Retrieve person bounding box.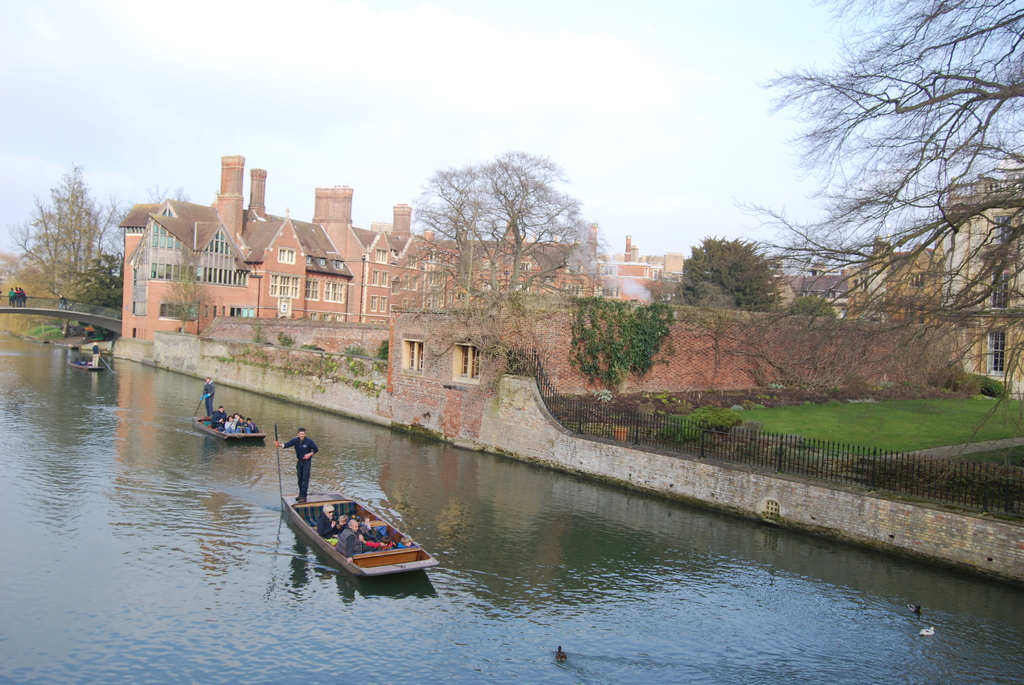
Bounding box: locate(201, 376, 215, 418).
